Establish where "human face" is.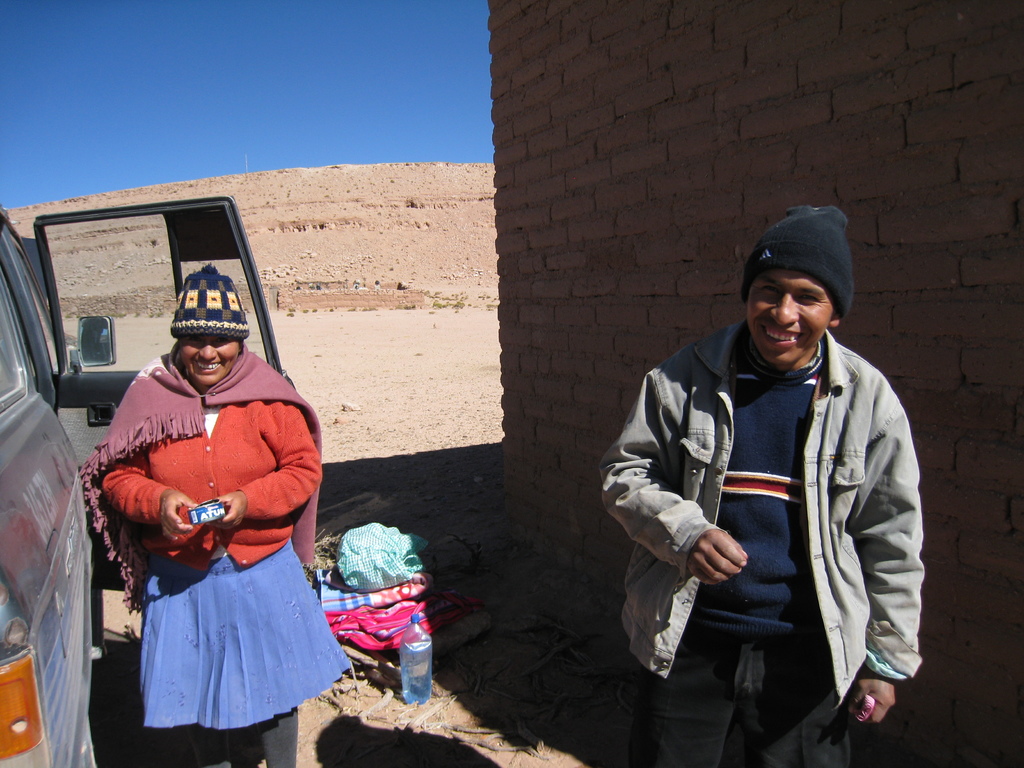
Established at Rect(744, 268, 837, 363).
